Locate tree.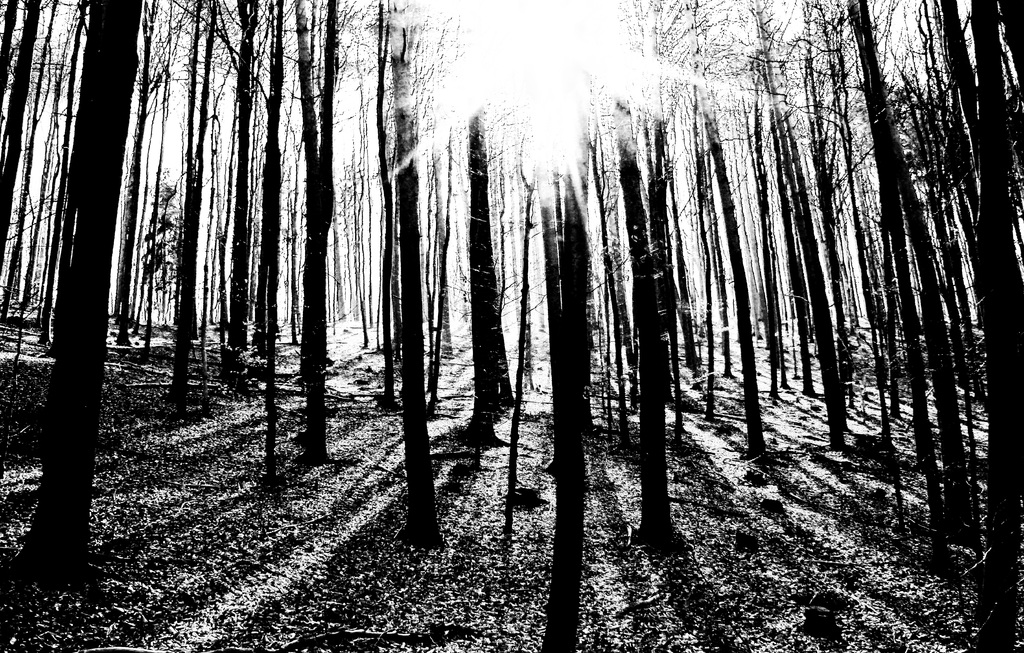
Bounding box: box=[176, 0, 216, 418].
